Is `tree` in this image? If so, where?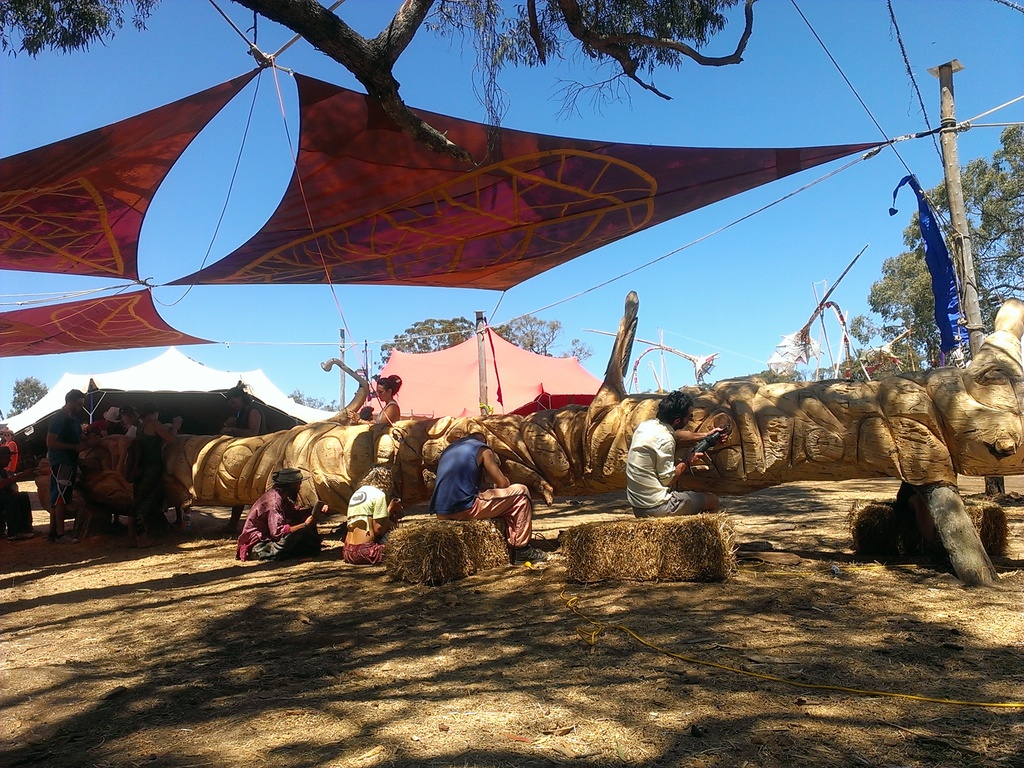
Yes, at 810:357:923:376.
